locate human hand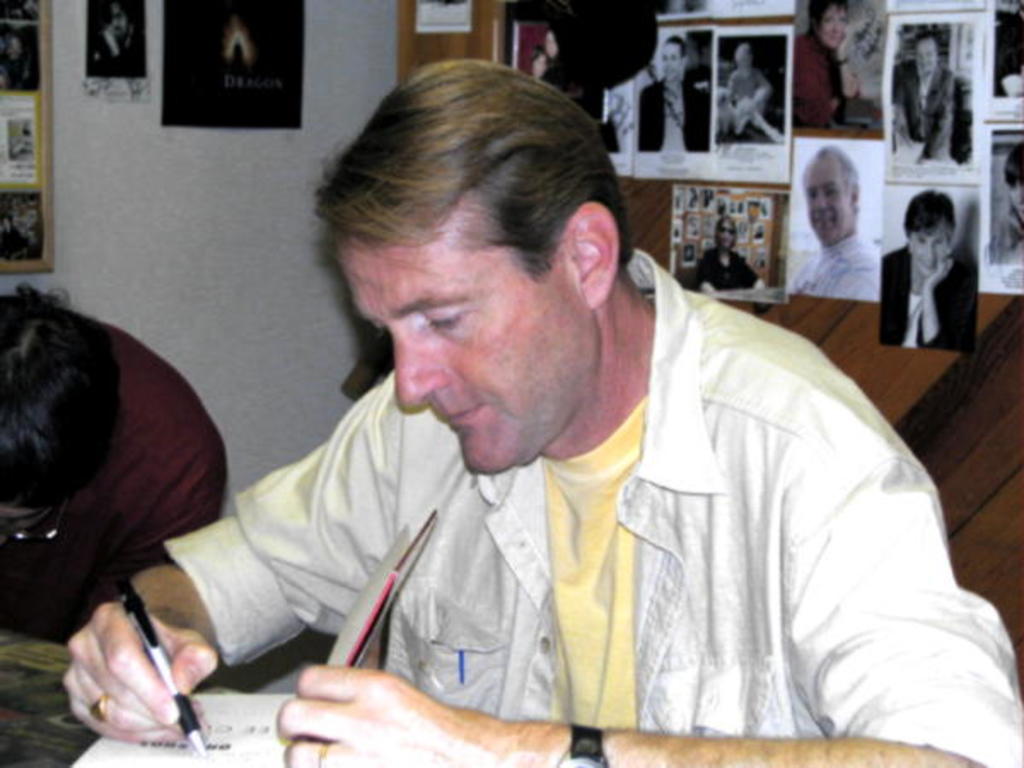
pyautogui.locateOnScreen(275, 666, 521, 766)
